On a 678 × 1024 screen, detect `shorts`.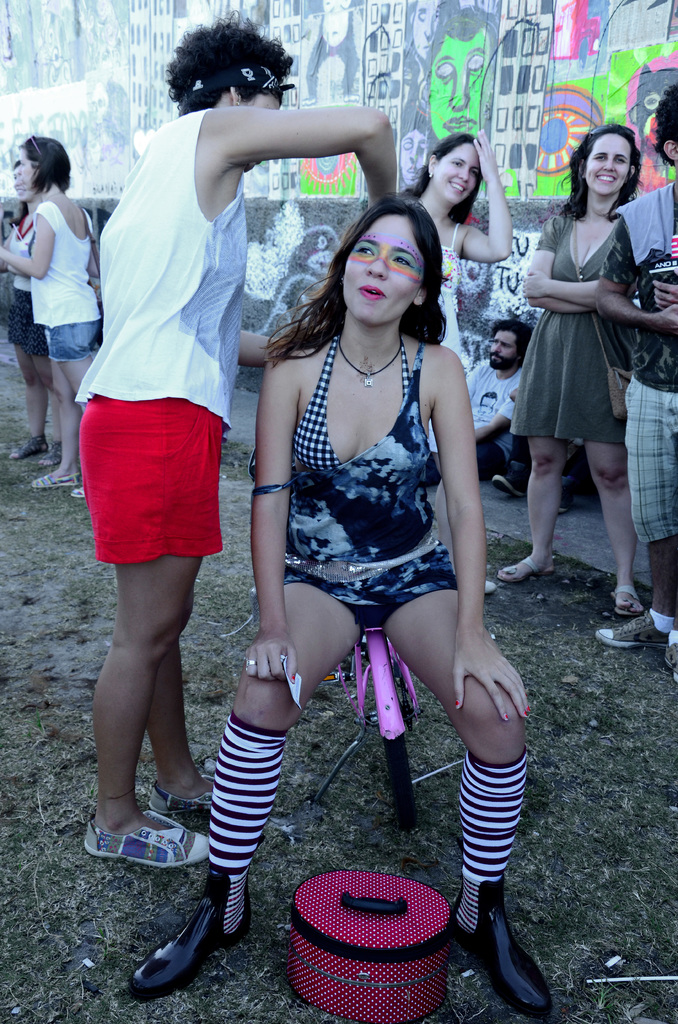
<region>78, 412, 230, 553</region>.
